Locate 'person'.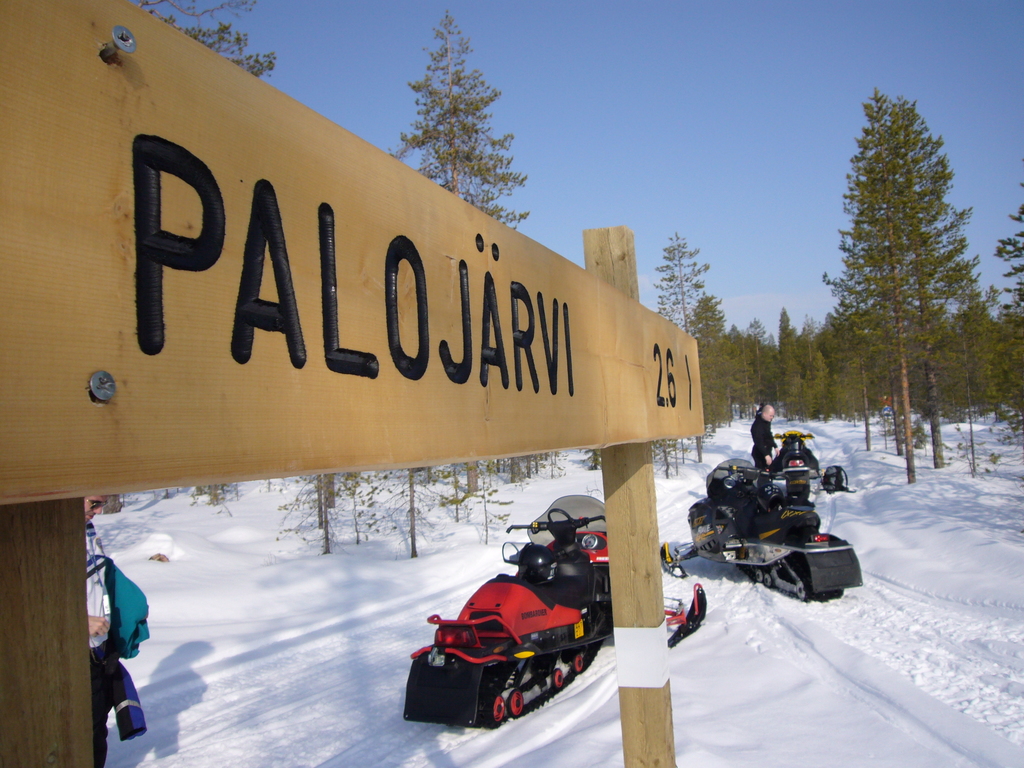
Bounding box: bbox=(85, 492, 113, 767).
